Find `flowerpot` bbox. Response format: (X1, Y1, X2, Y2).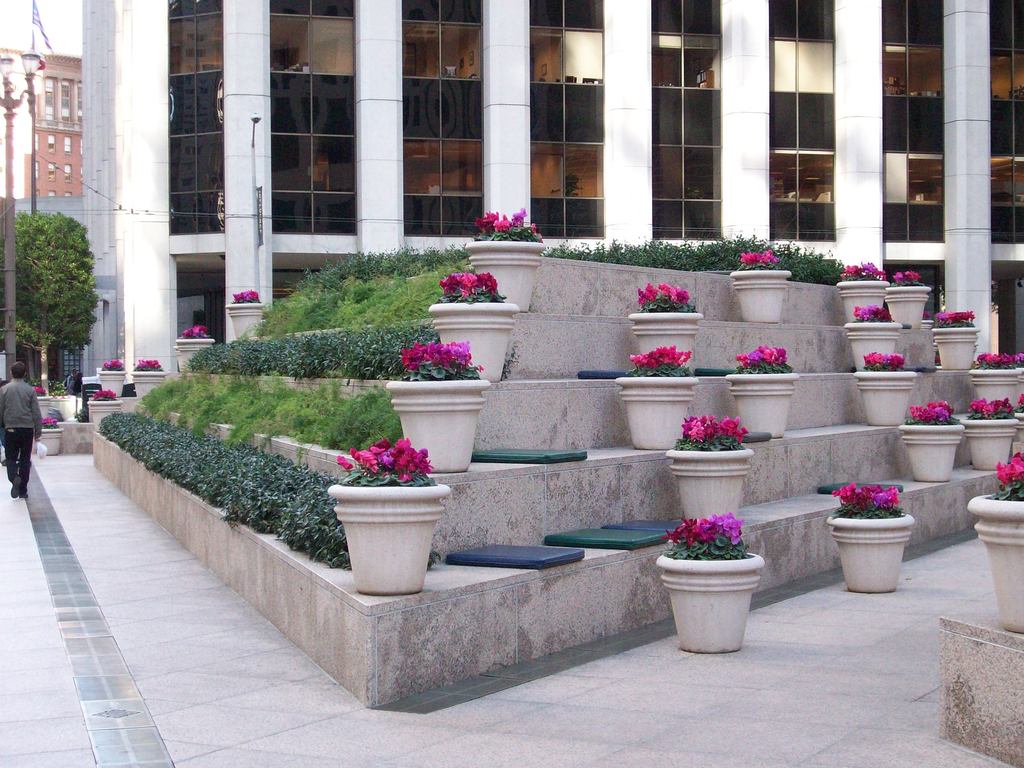
(38, 430, 65, 456).
